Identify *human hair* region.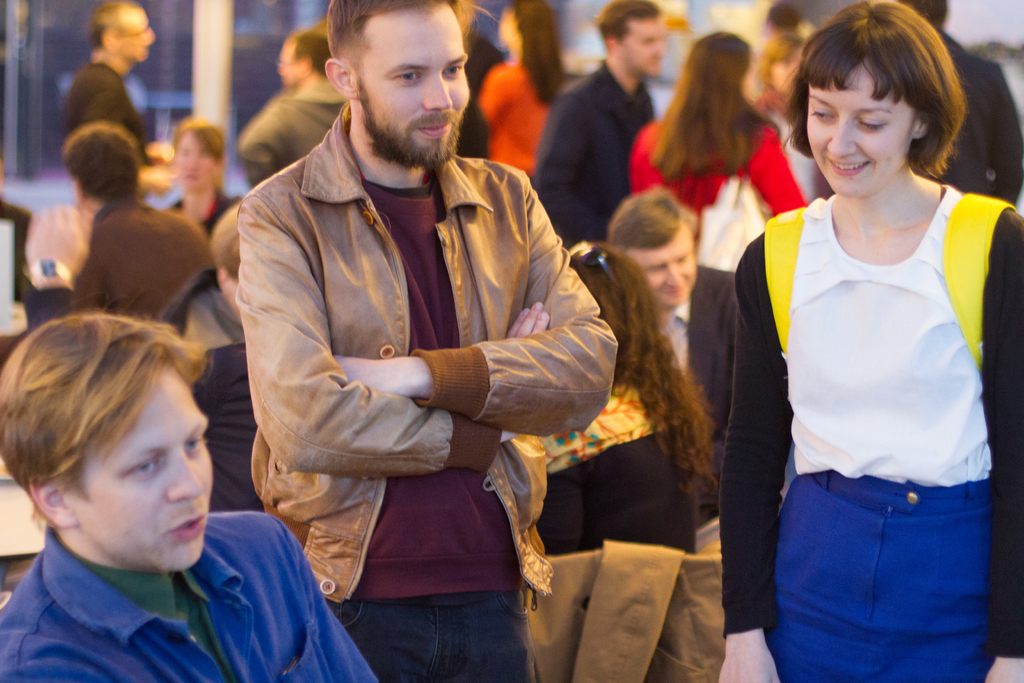
Region: (781,0,967,179).
